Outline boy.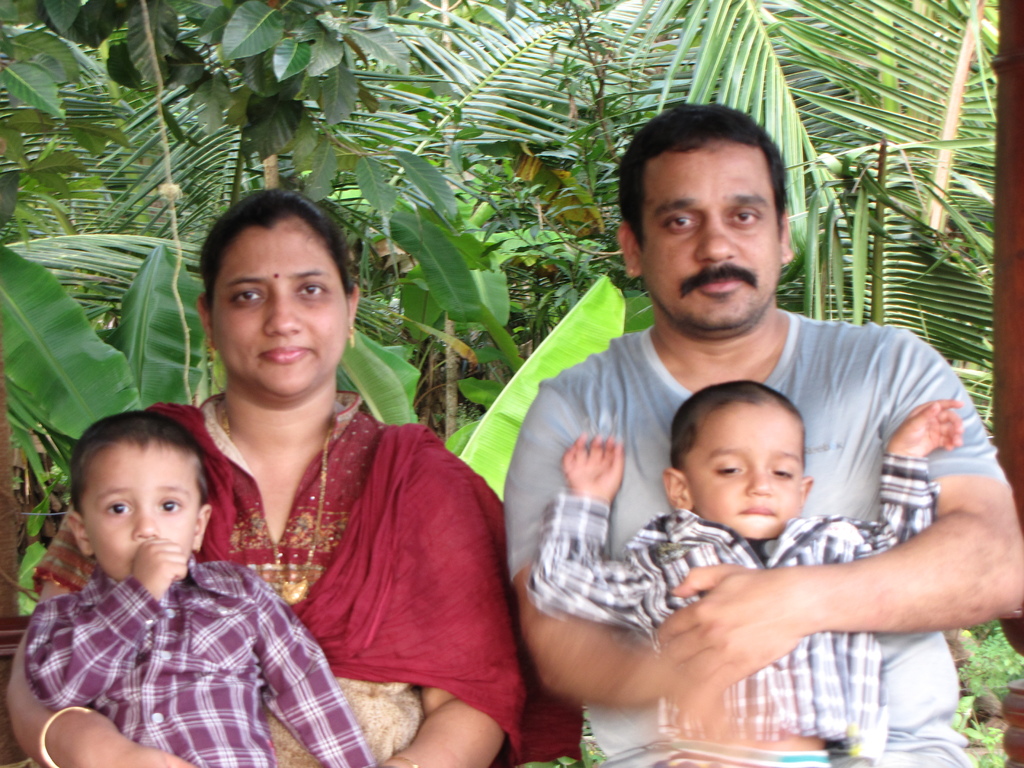
Outline: 19/391/324/759.
